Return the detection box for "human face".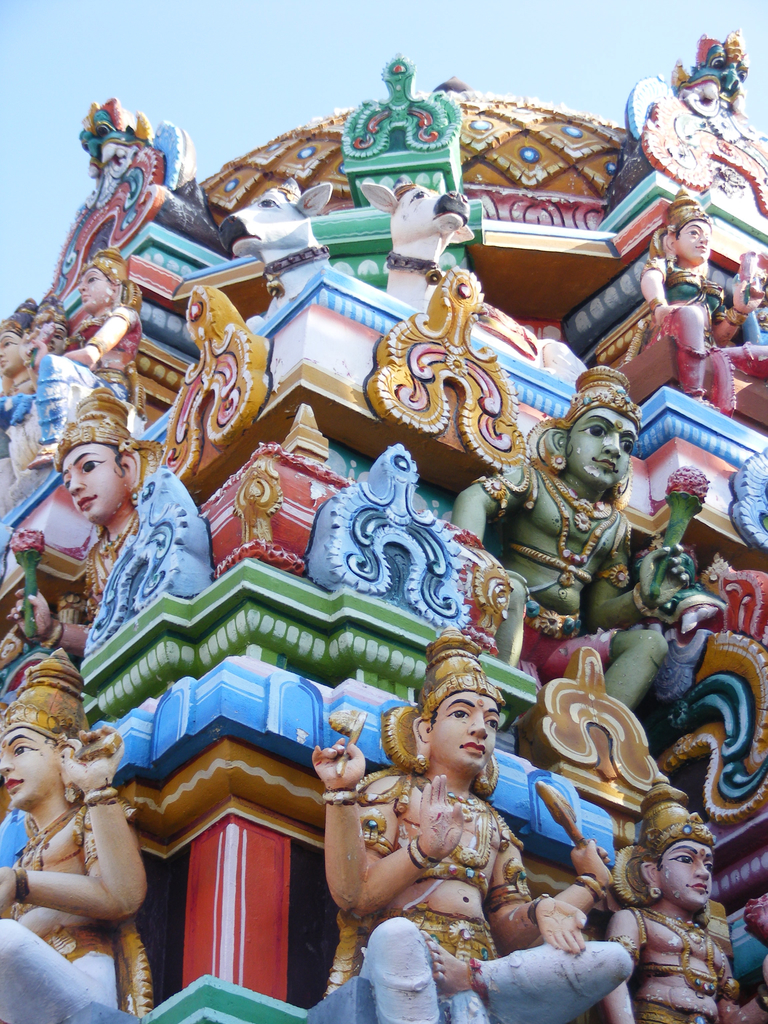
(x1=42, y1=318, x2=70, y2=362).
